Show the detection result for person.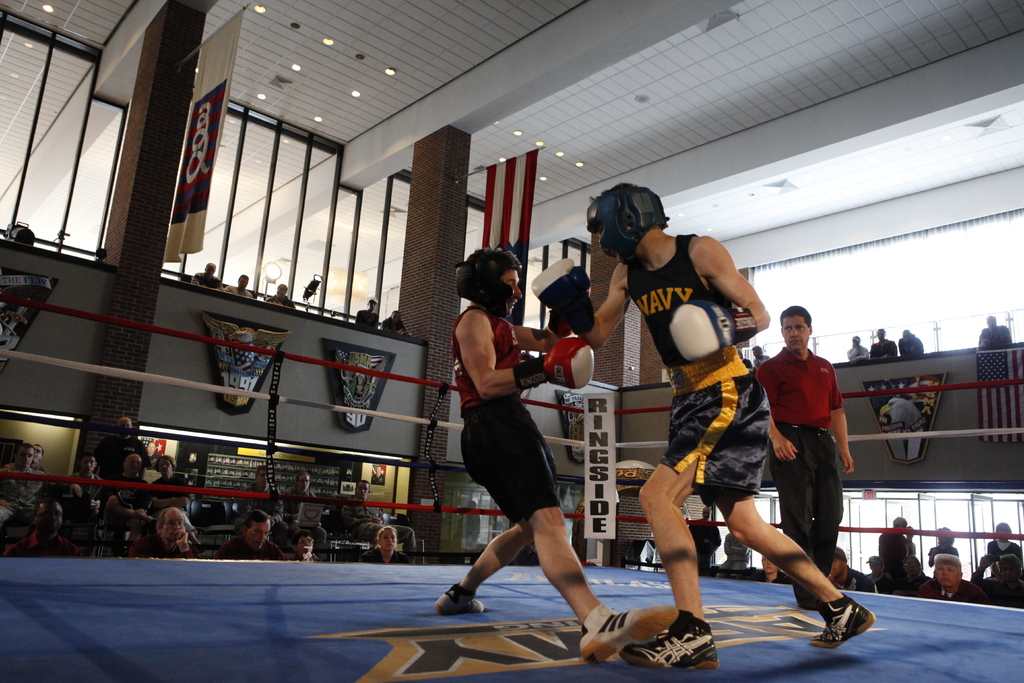
<region>916, 547, 980, 604</region>.
